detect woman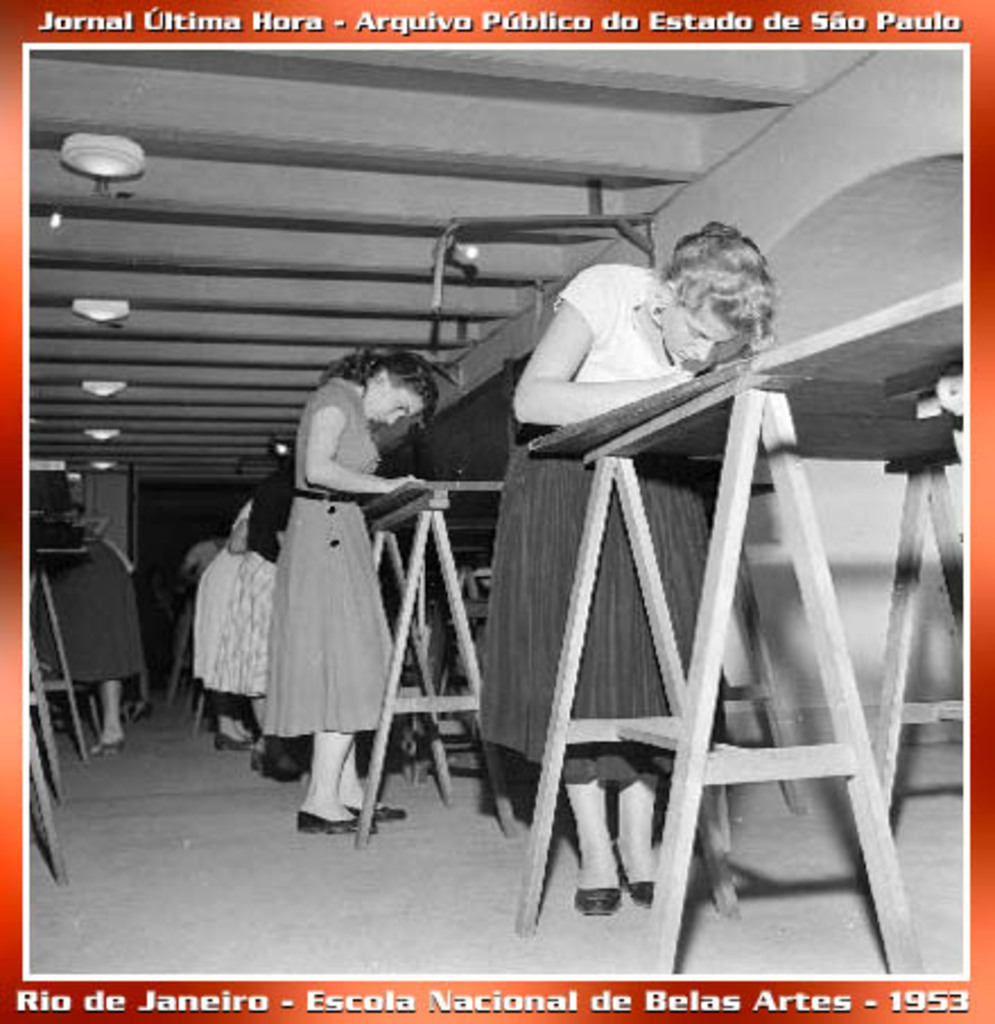
l=267, t=344, r=443, b=836
